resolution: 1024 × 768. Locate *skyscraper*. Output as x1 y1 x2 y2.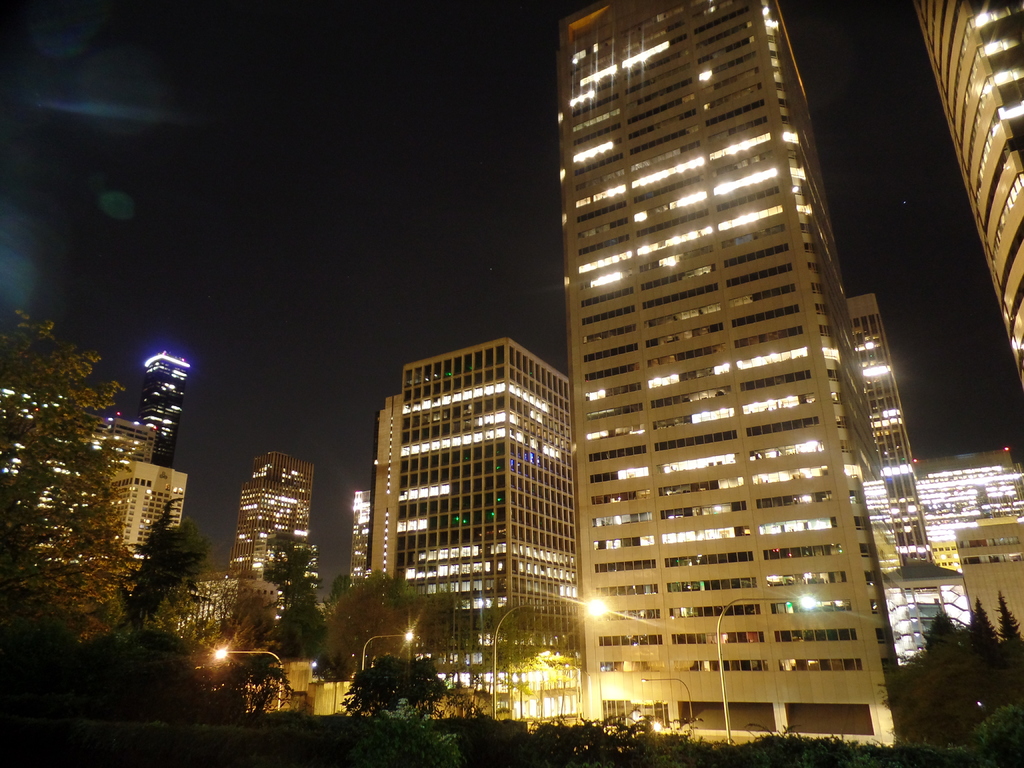
534 27 963 722.
